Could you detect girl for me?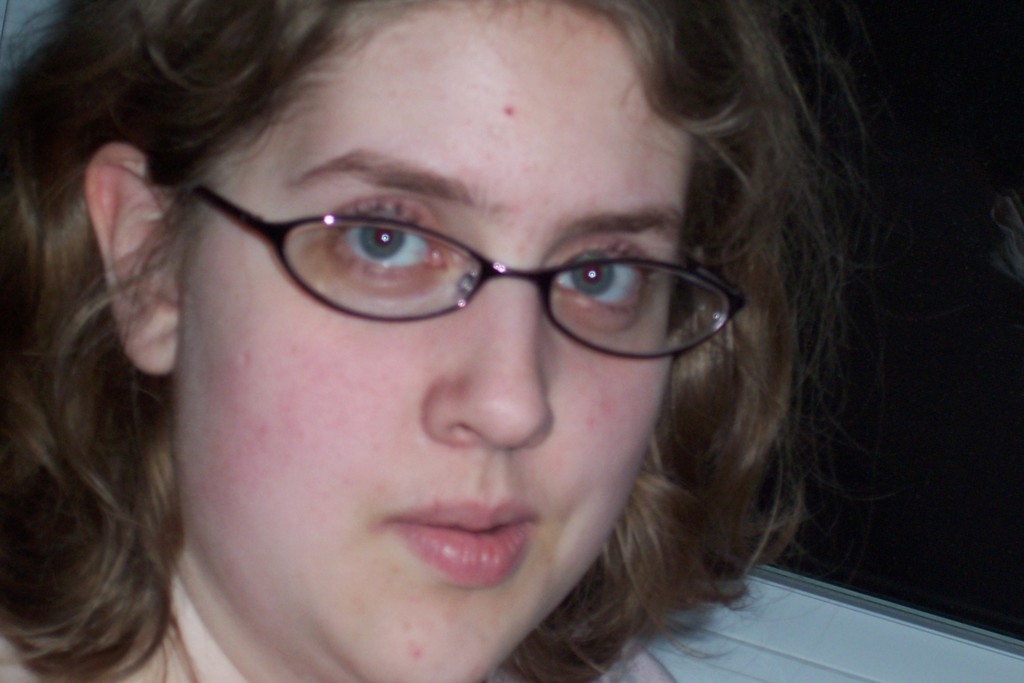
Detection result: 0/0/877/682.
